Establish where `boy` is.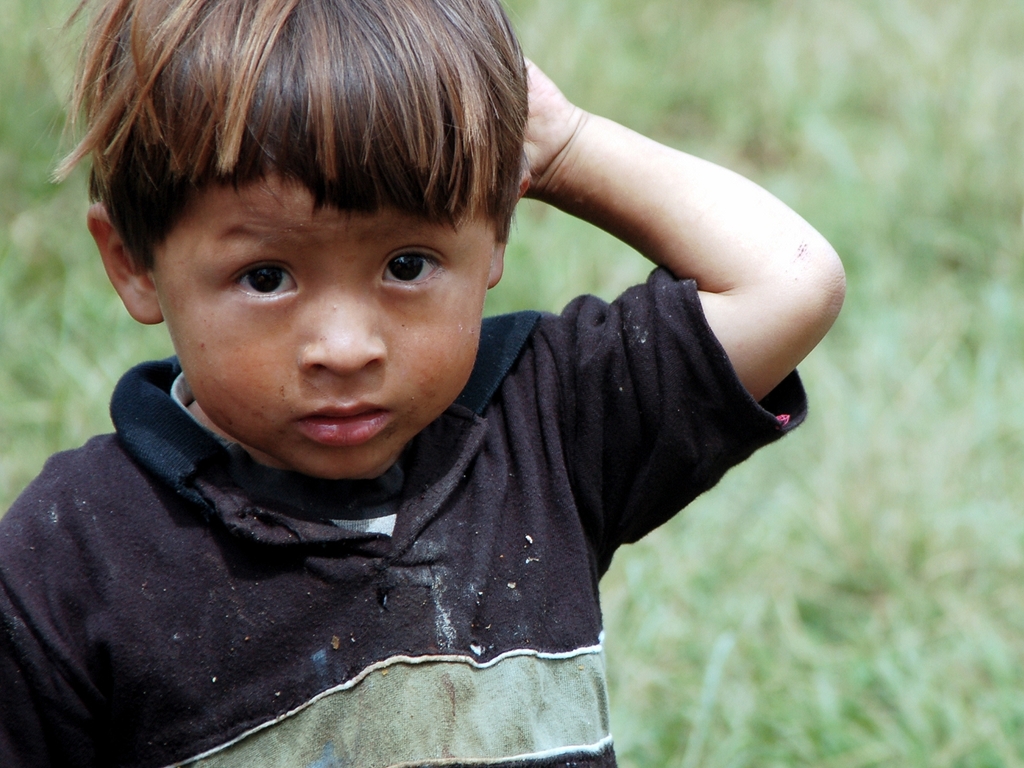
Established at {"x1": 1, "y1": 1, "x2": 762, "y2": 748}.
